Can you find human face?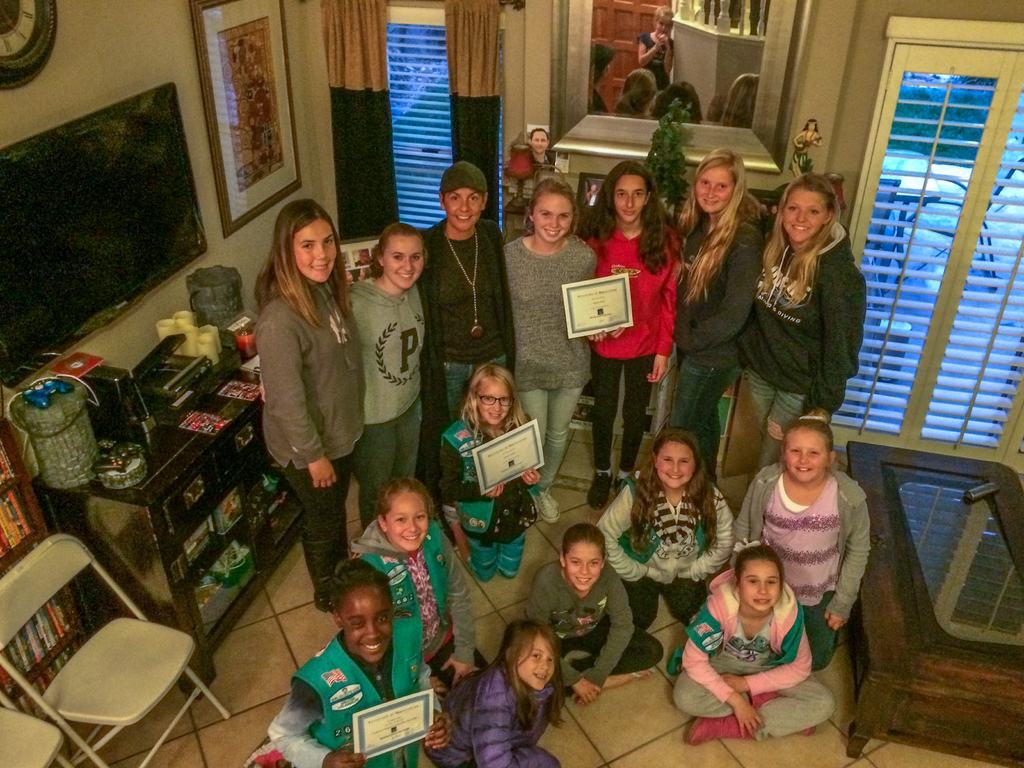
Yes, bounding box: 385:495:429:550.
